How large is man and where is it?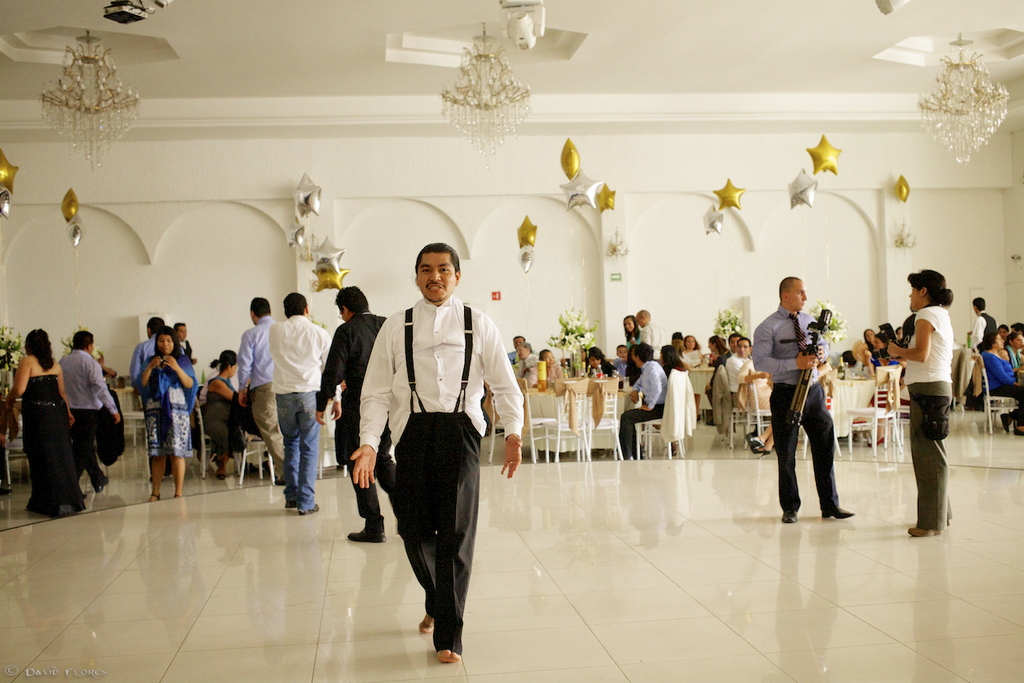
Bounding box: detection(624, 347, 664, 453).
